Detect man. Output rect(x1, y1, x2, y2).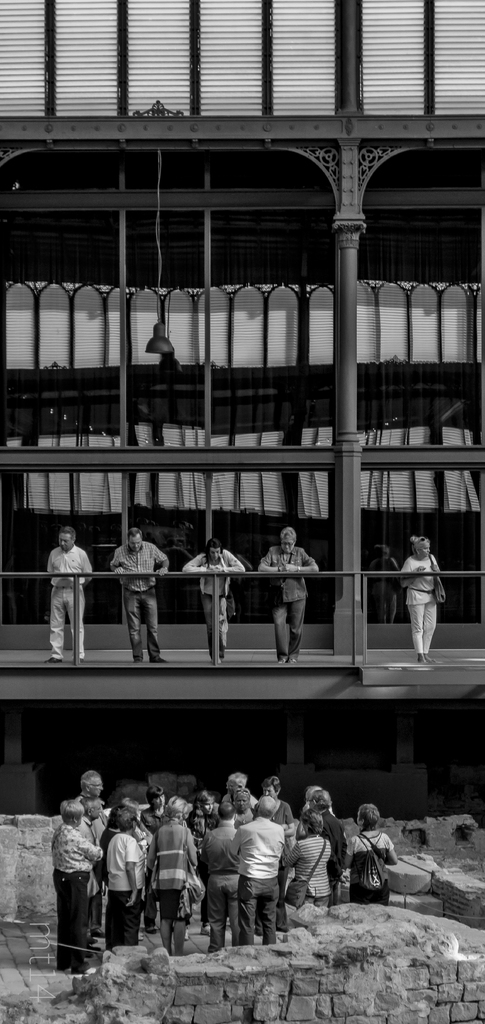
rect(309, 789, 340, 908).
